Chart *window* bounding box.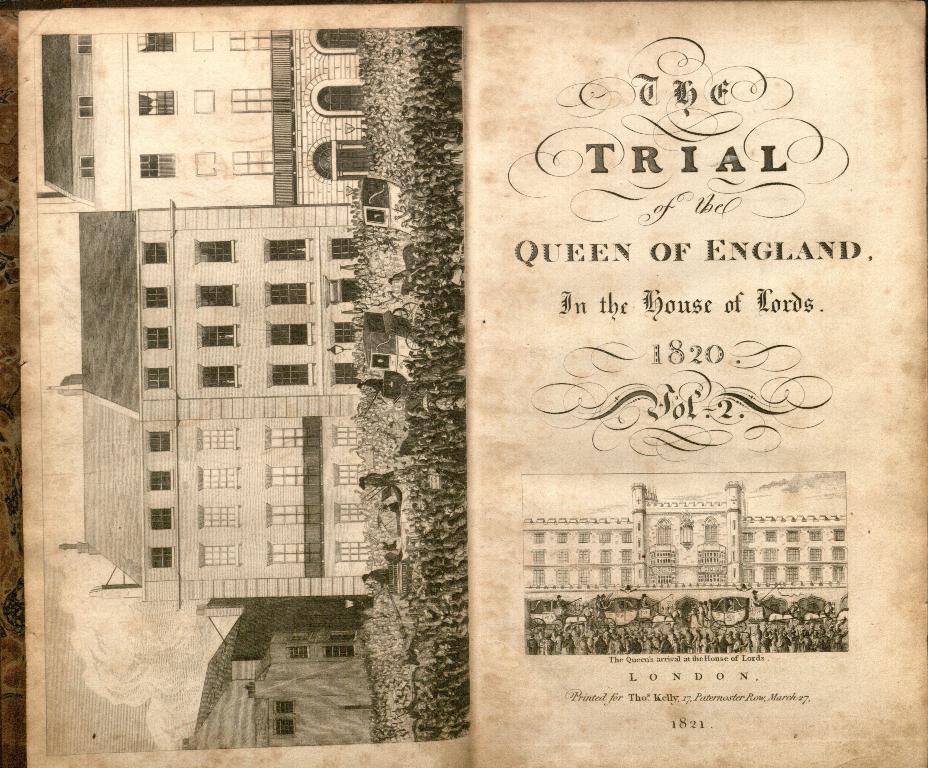
Charted: <region>192, 236, 238, 265</region>.
